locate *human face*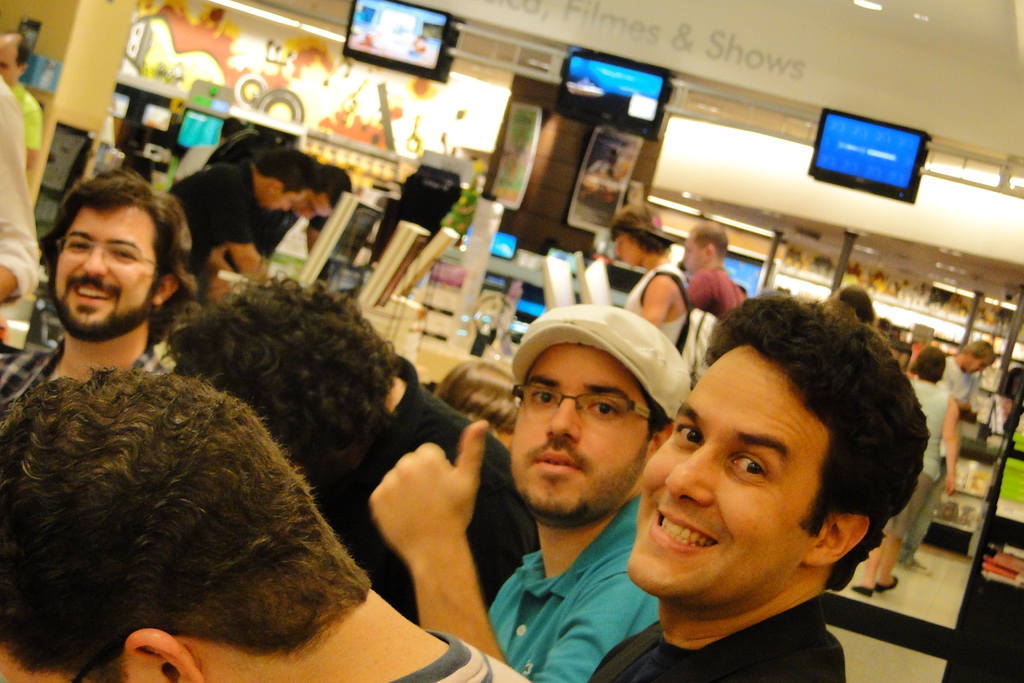
59,209,153,325
